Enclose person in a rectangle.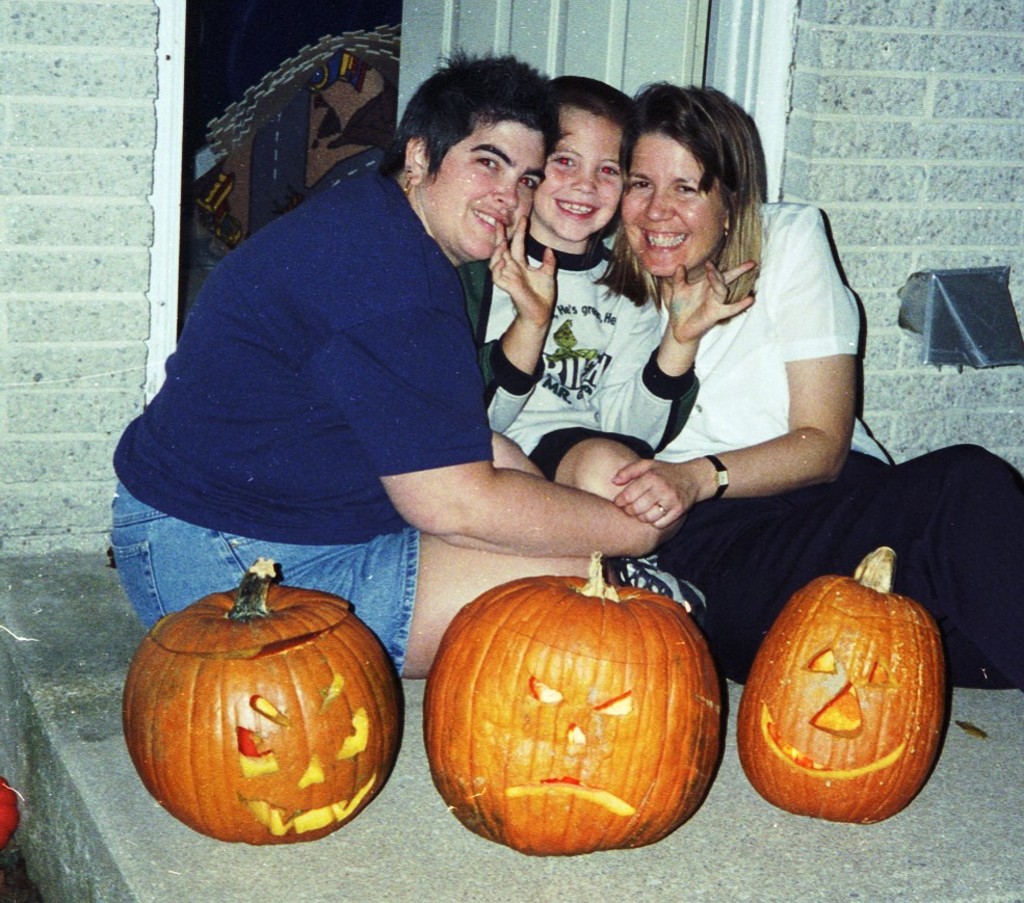
(left=475, top=78, right=756, bottom=623).
